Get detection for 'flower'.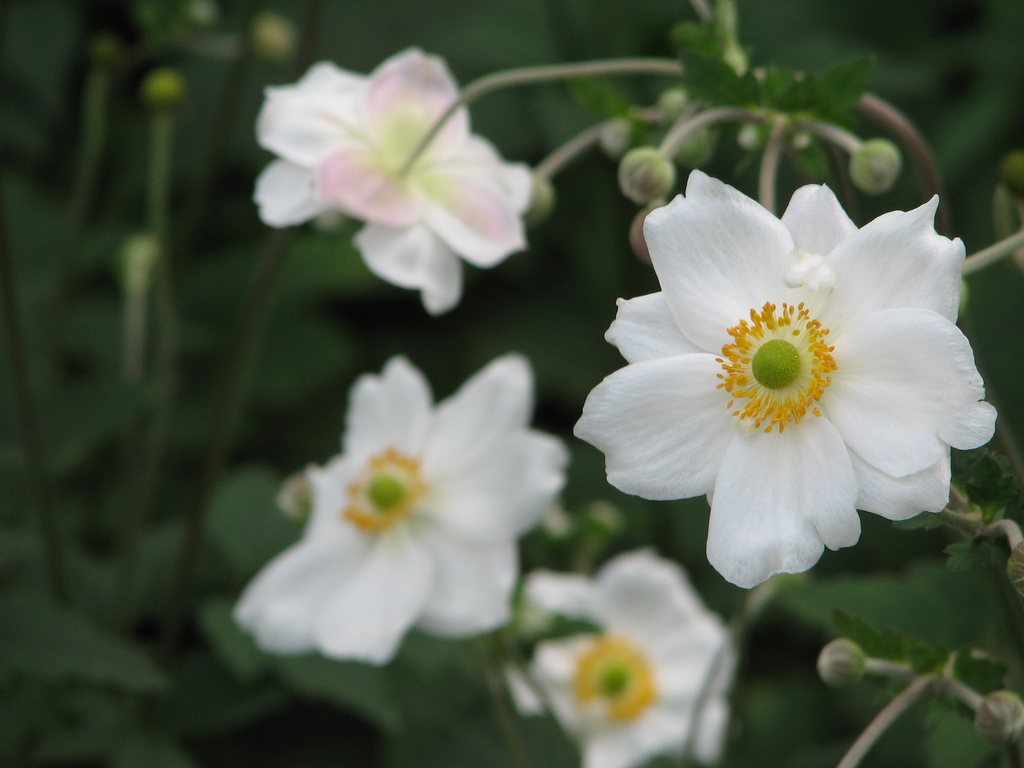
Detection: [230, 349, 572, 664].
